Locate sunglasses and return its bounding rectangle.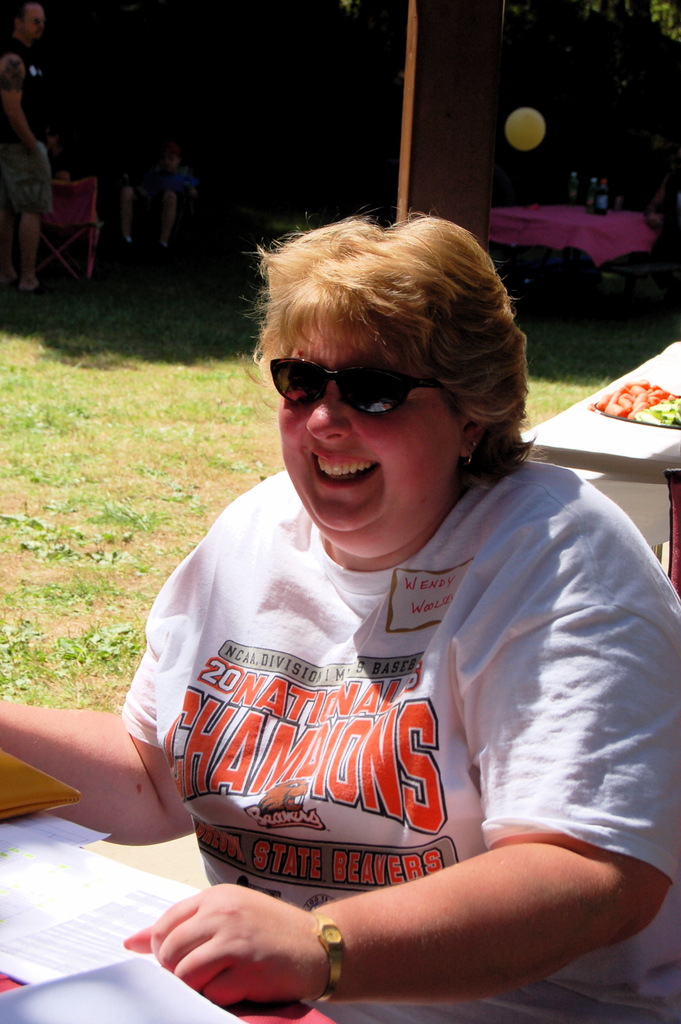
270:362:450:422.
